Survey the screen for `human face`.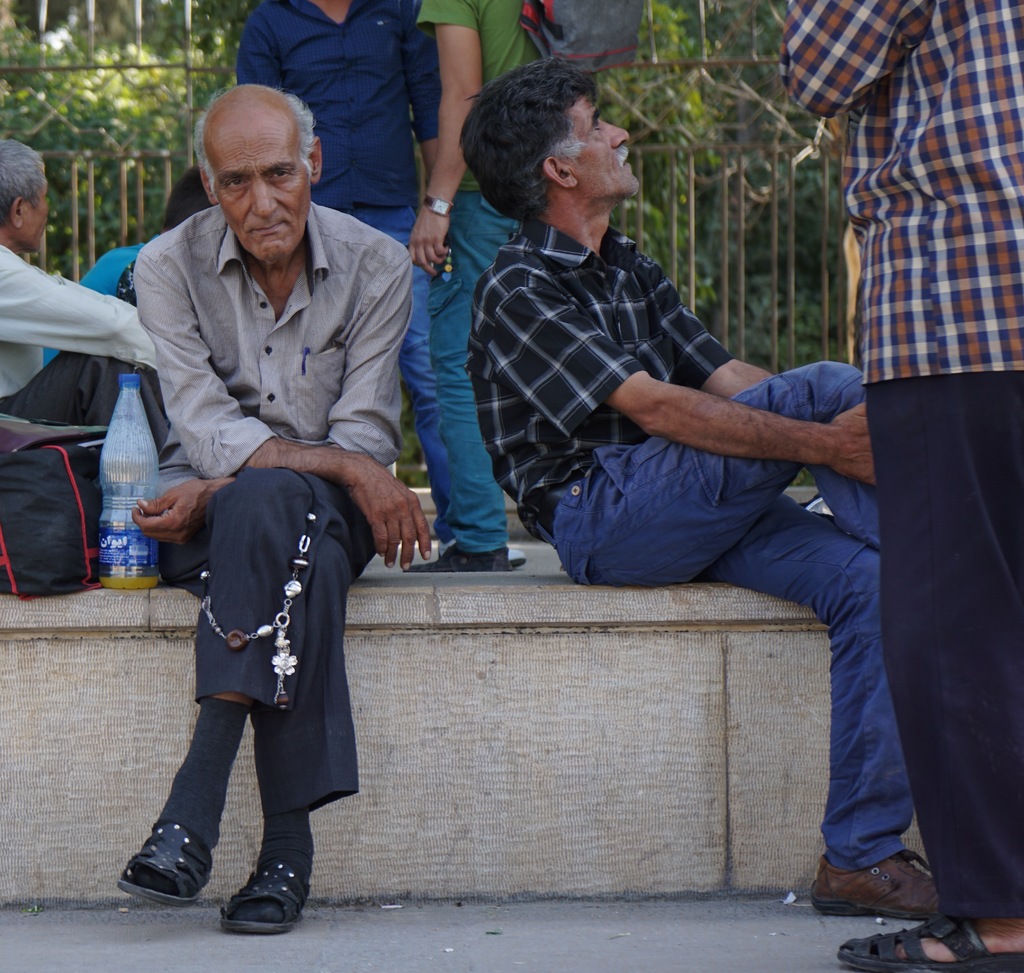
Survey found: select_region(579, 104, 642, 192).
